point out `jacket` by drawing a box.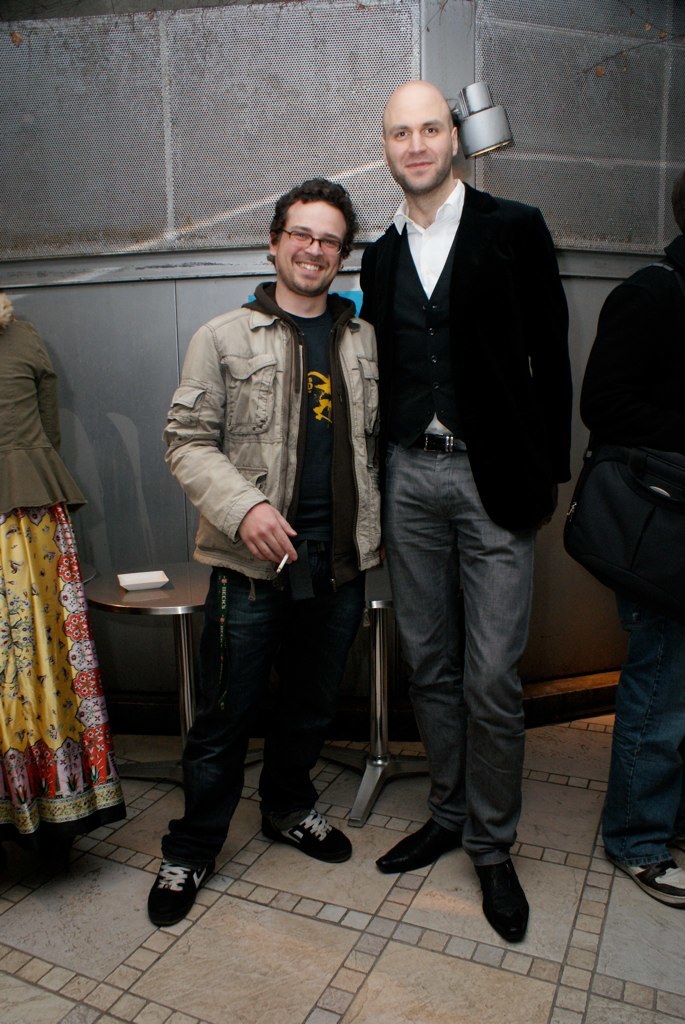
175 254 391 584.
